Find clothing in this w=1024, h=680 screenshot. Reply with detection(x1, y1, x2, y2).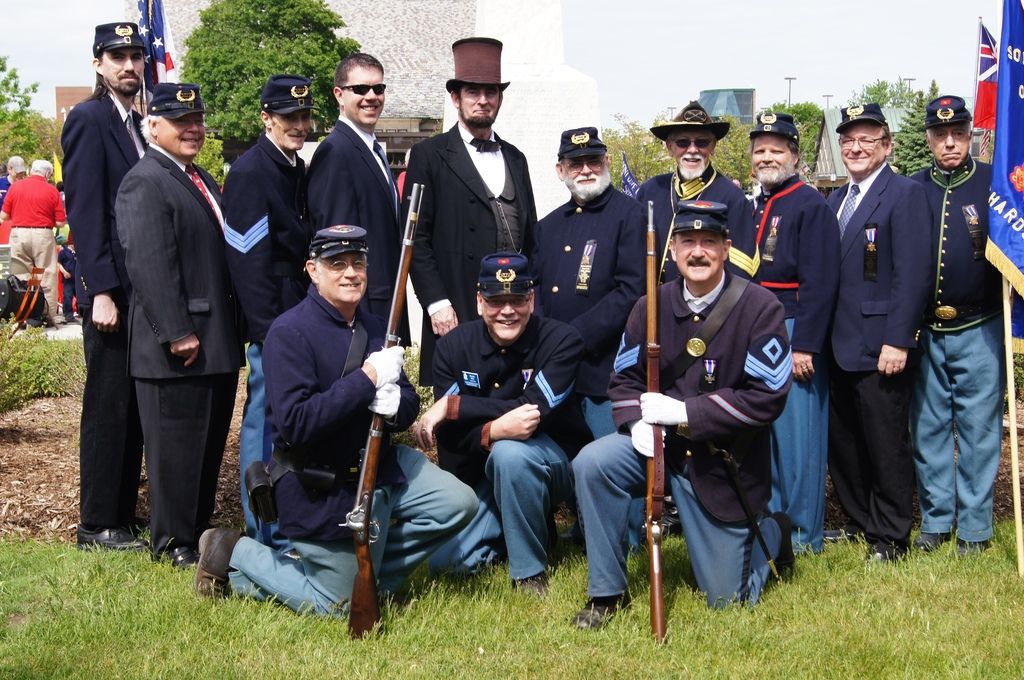
detection(566, 269, 794, 615).
